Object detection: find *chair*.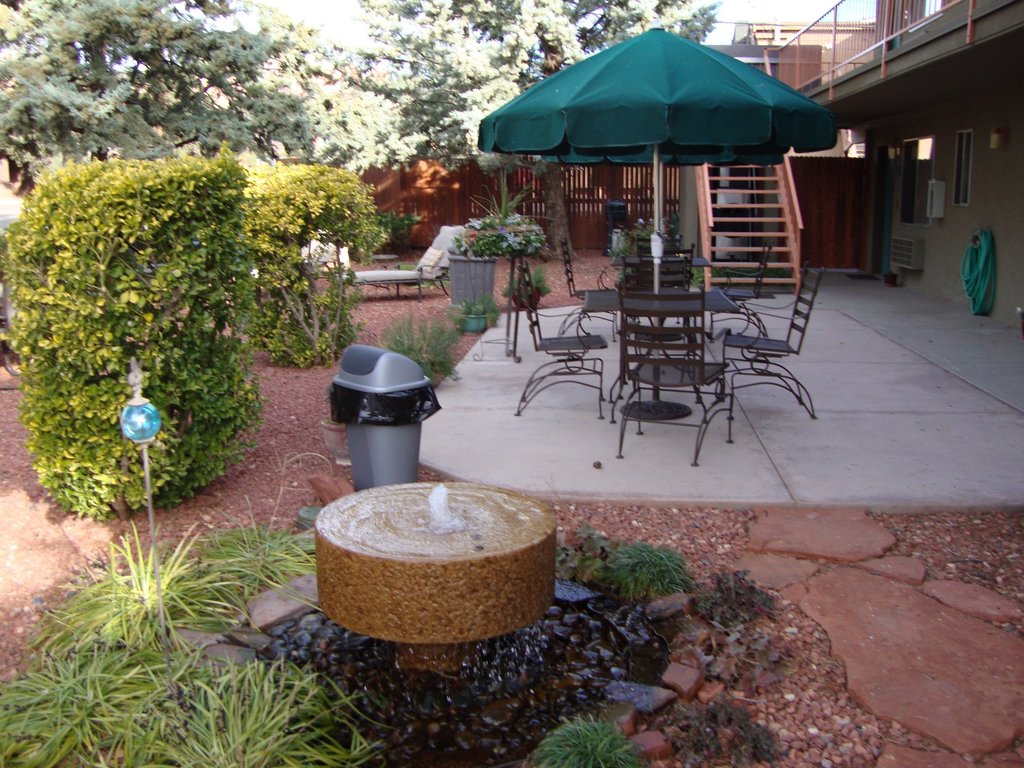
bbox(555, 238, 618, 343).
